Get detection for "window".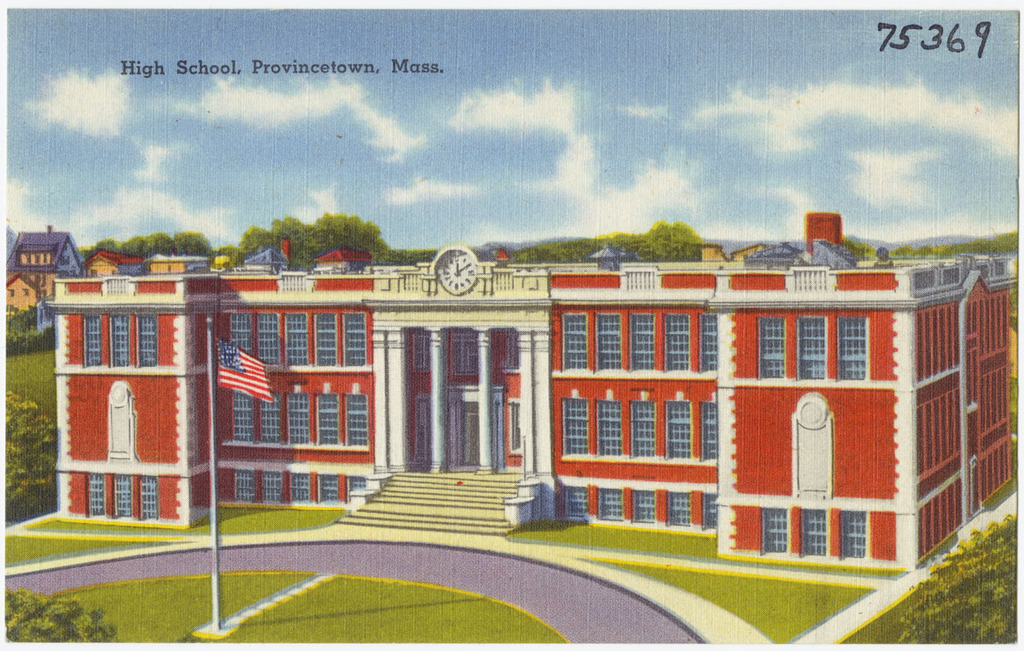
Detection: [86,469,108,515].
